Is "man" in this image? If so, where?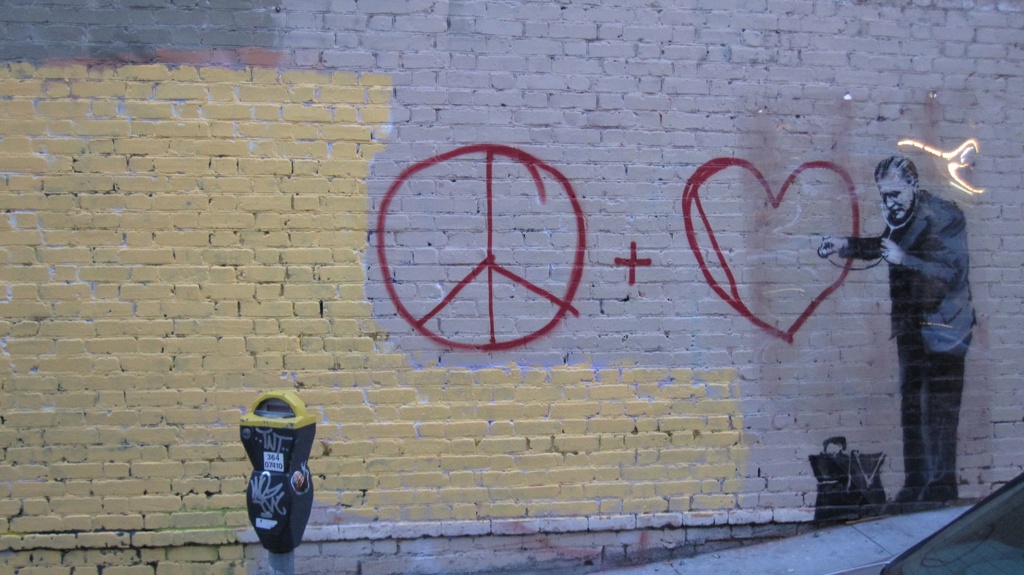
Yes, at left=820, top=149, right=972, bottom=505.
